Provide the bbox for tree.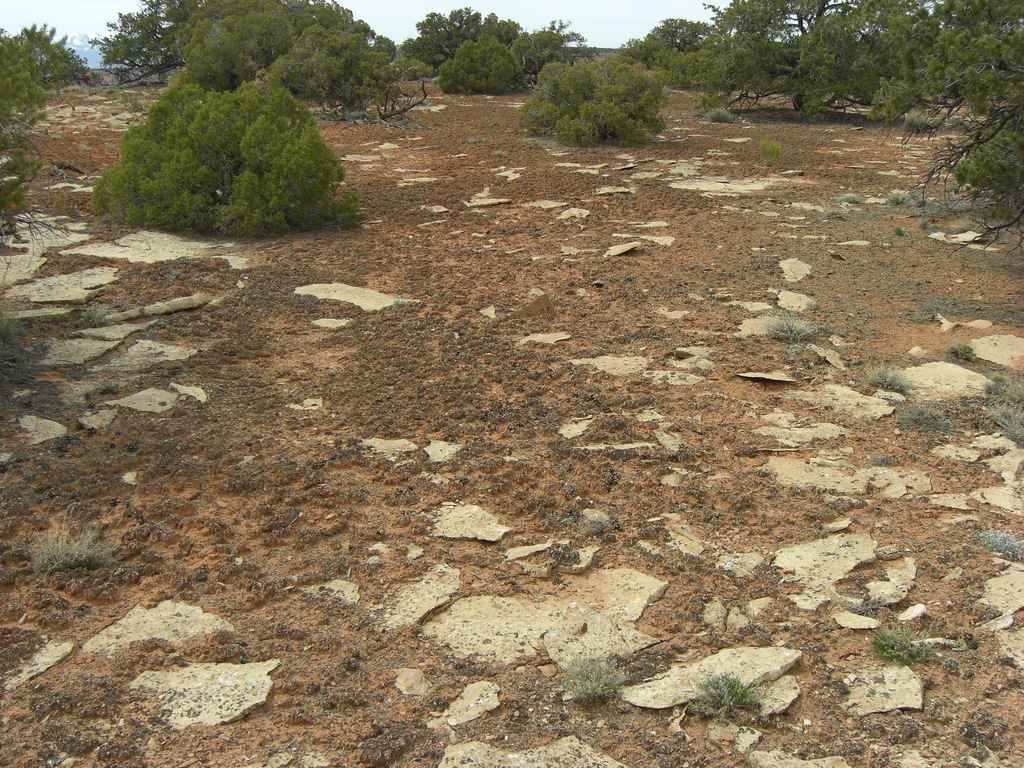
403 4 513 76.
